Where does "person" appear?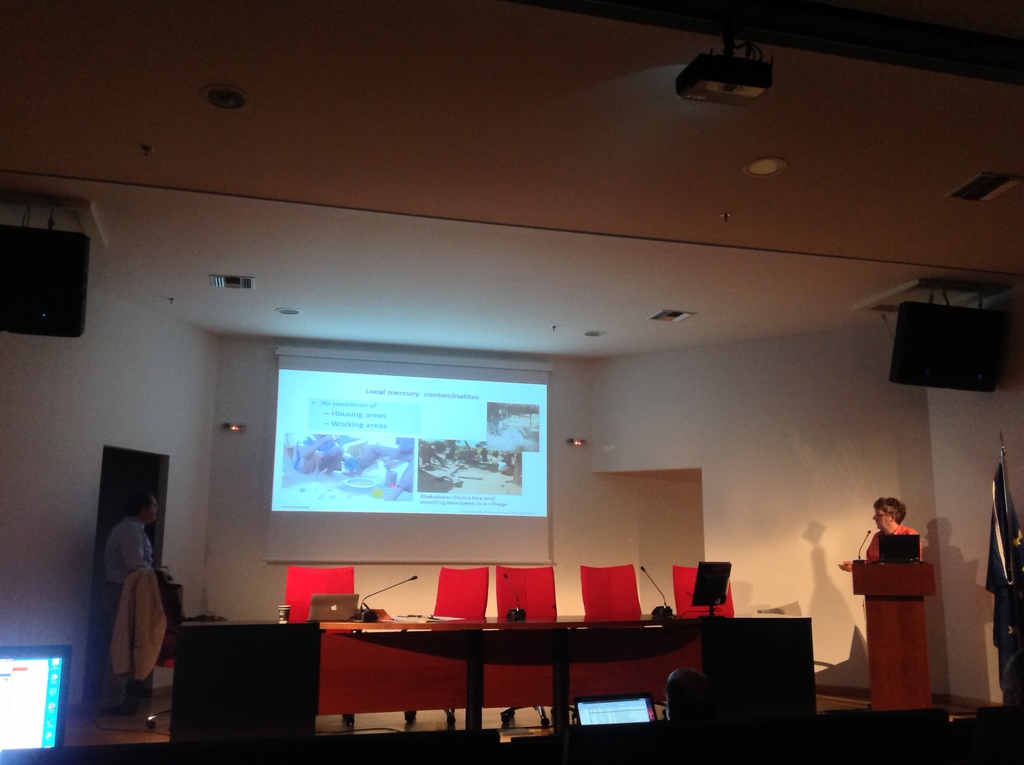
Appears at (left=101, top=490, right=168, bottom=713).
